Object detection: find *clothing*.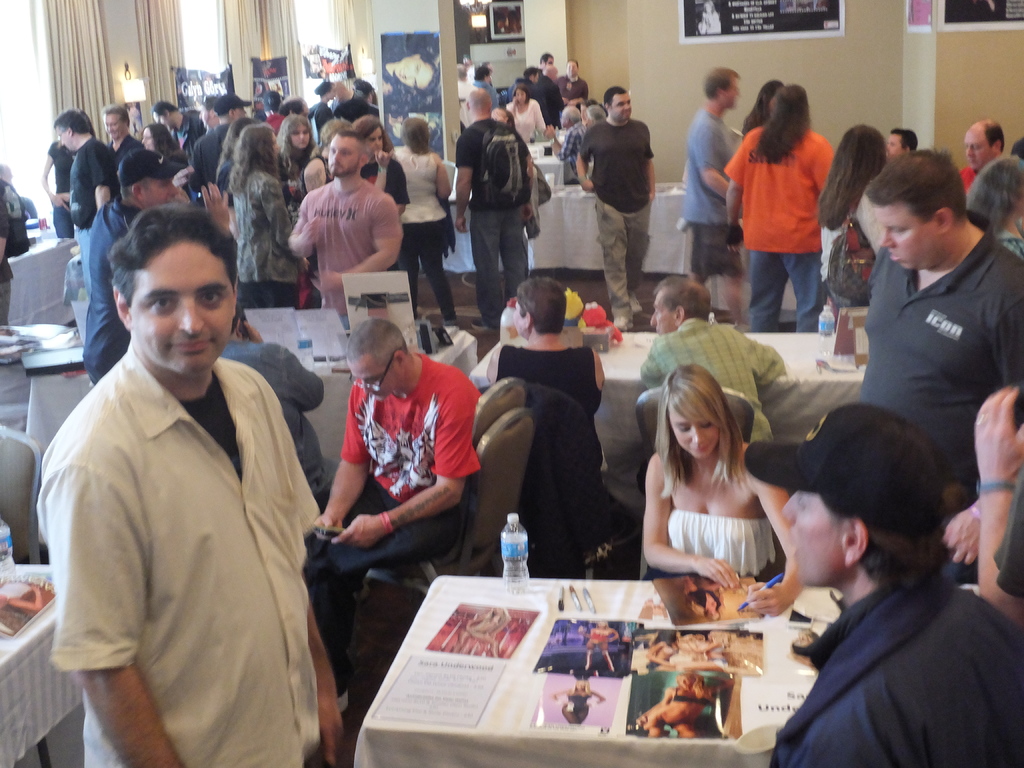
pyautogui.locateOnScreen(826, 208, 850, 303).
